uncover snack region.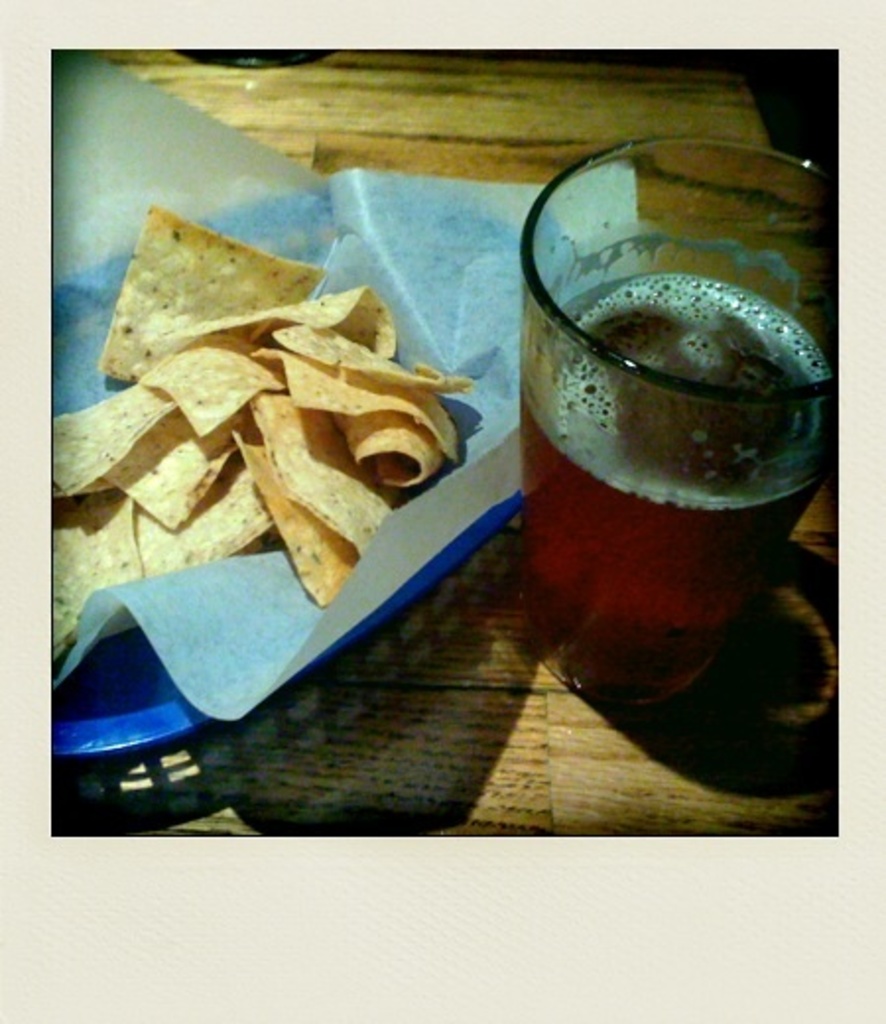
Uncovered: bbox(43, 207, 484, 670).
